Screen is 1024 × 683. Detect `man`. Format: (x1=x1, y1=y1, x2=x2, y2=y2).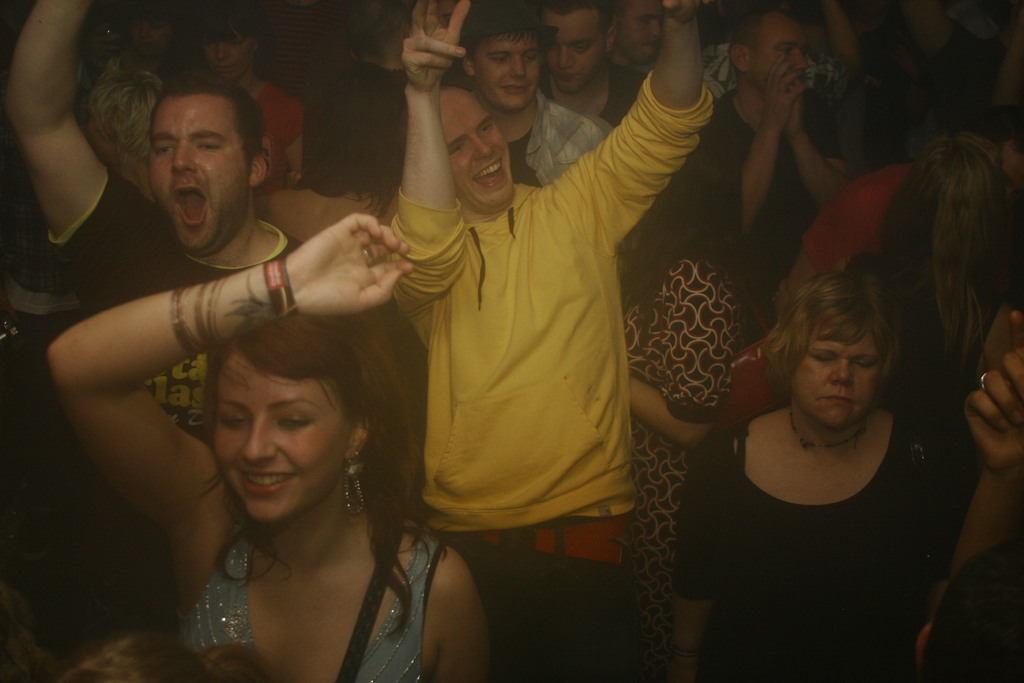
(x1=0, y1=0, x2=314, y2=452).
